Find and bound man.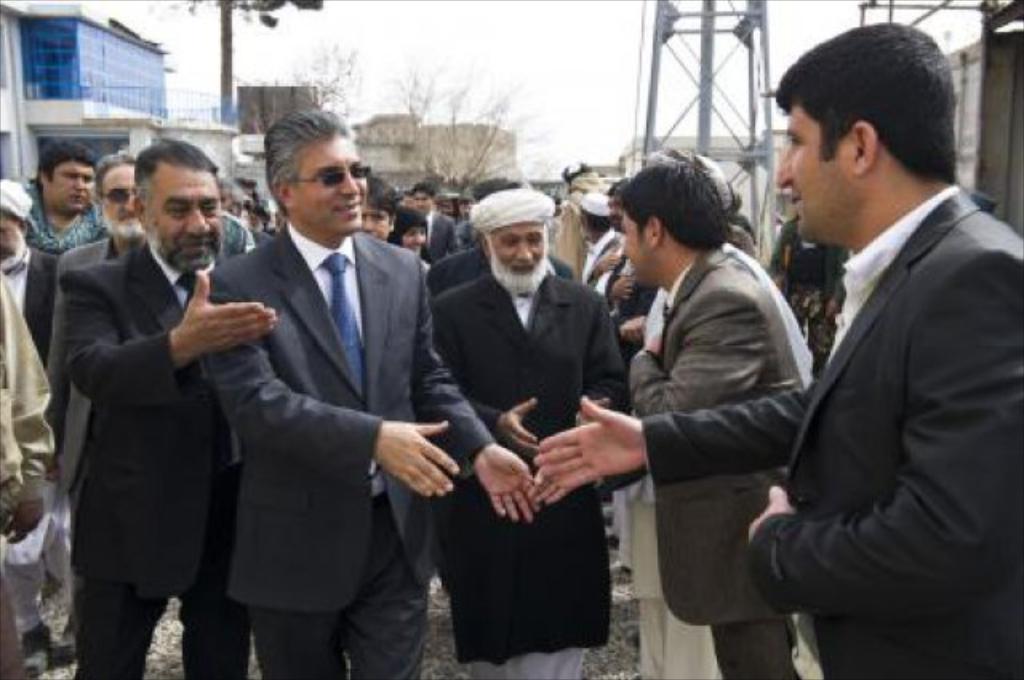
Bound: [454, 203, 482, 254].
